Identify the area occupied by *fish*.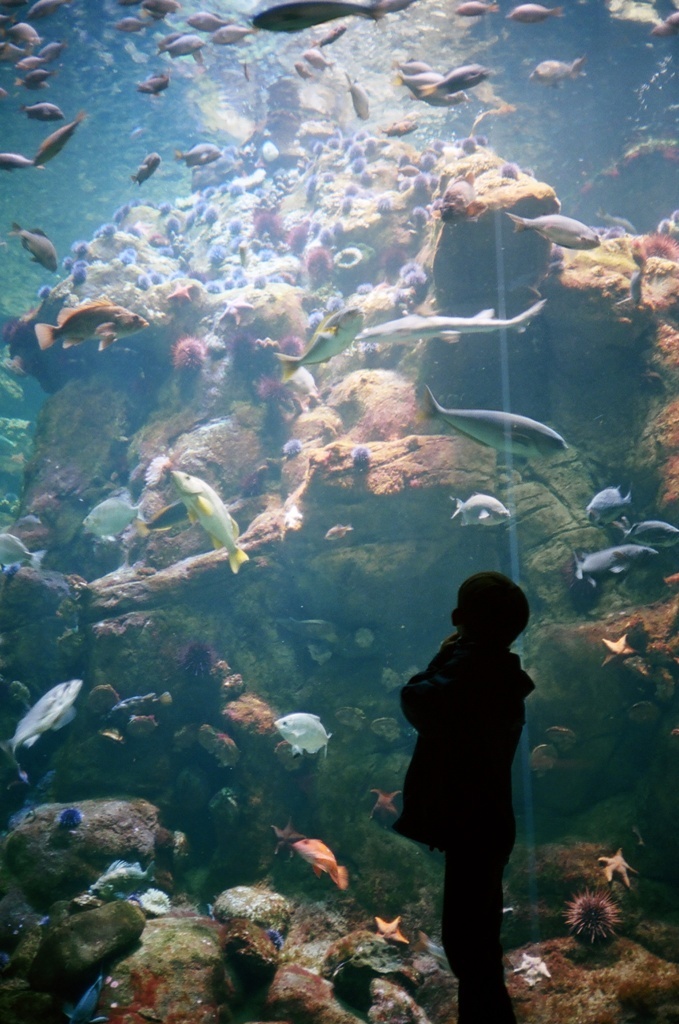
Area: 172,469,245,574.
